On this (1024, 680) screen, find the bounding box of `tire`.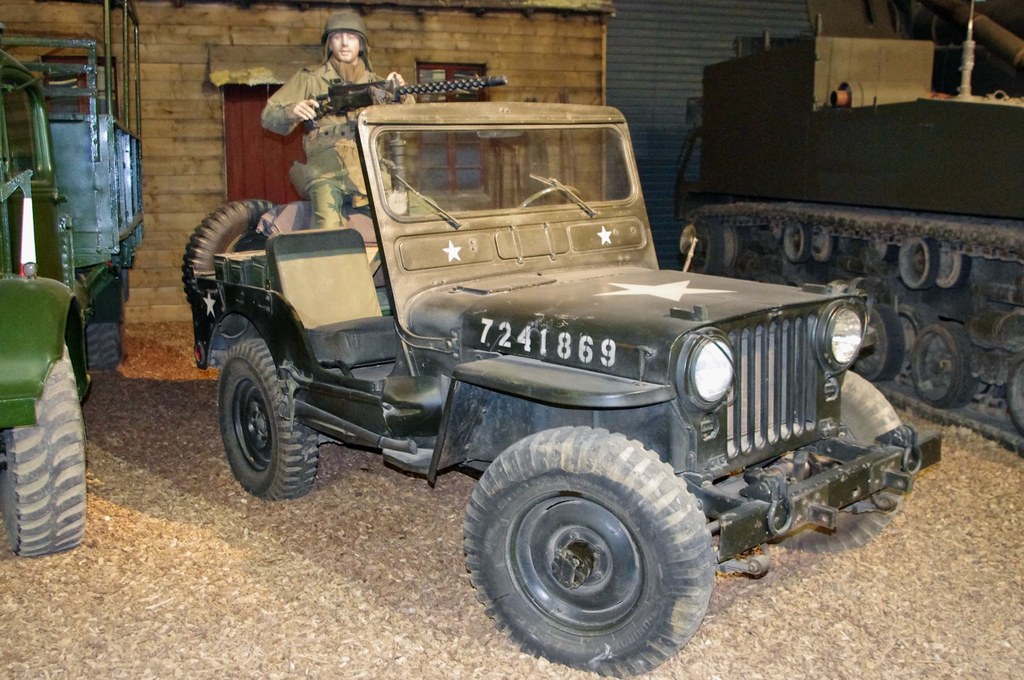
Bounding box: {"x1": 467, "y1": 427, "x2": 727, "y2": 667}.
